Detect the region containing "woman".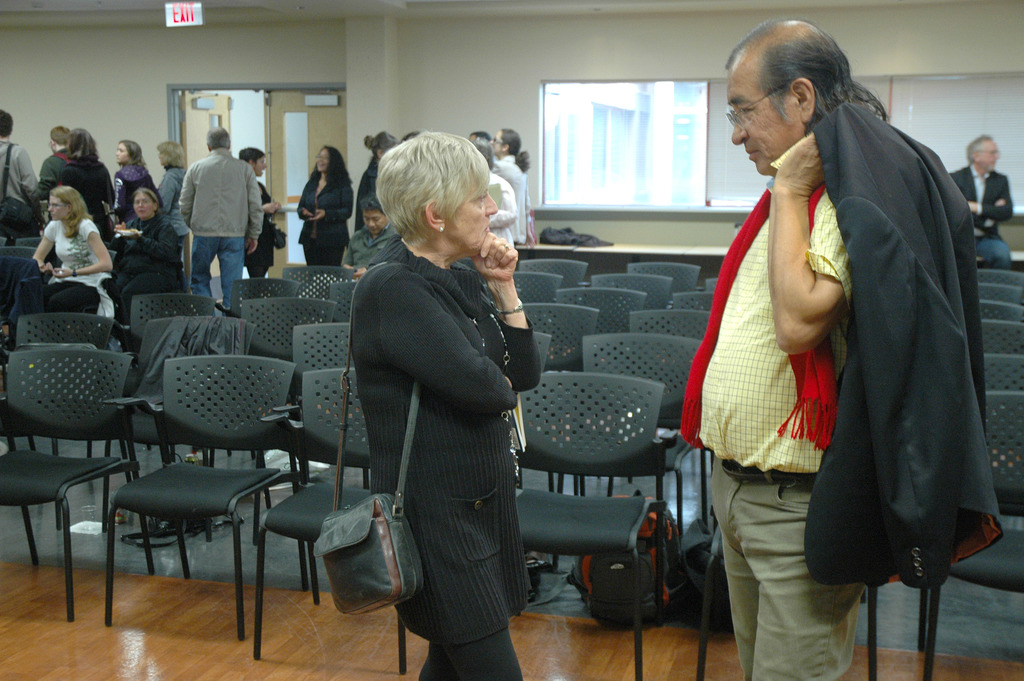
36, 184, 113, 318.
